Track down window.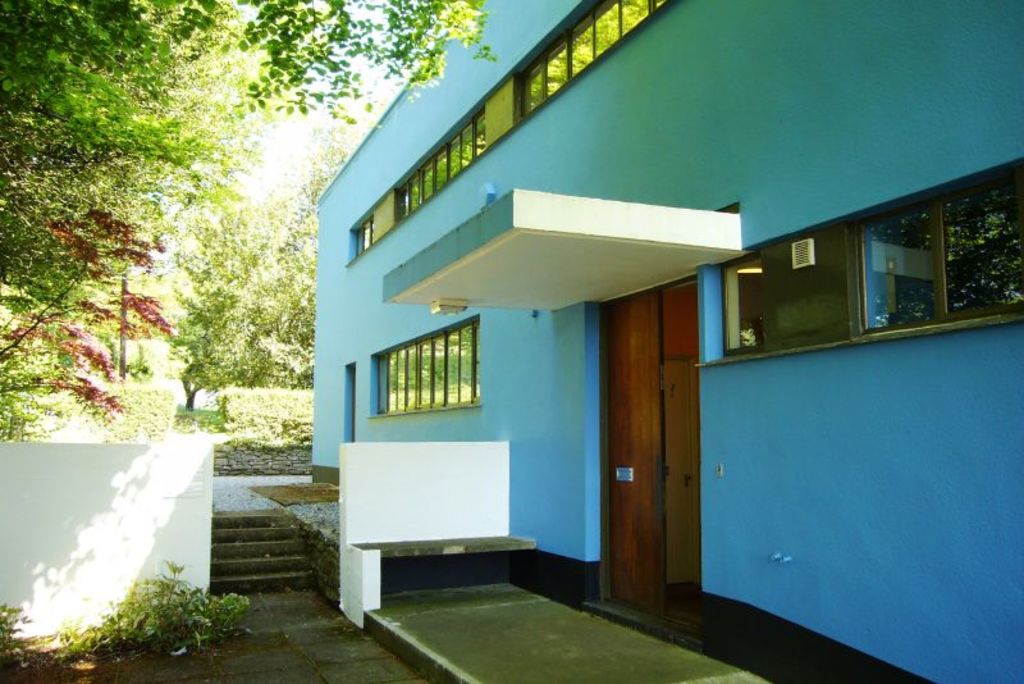
Tracked to pyautogui.locateOnScreen(372, 314, 492, 418).
